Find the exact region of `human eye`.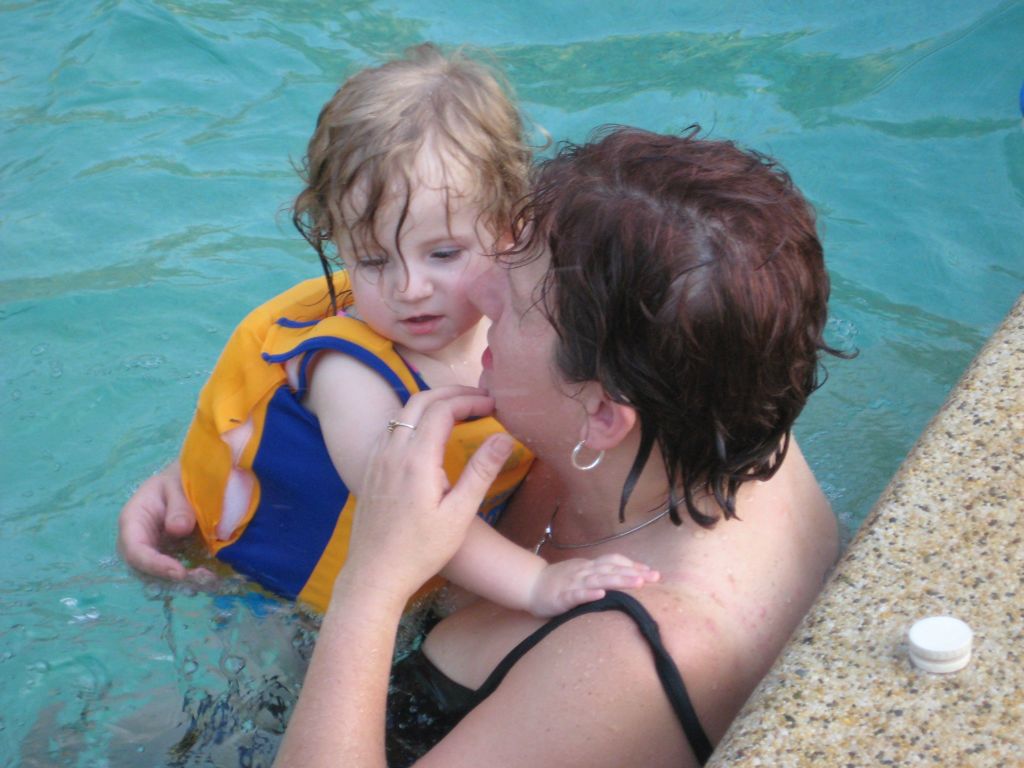
Exact region: <region>354, 247, 386, 273</region>.
